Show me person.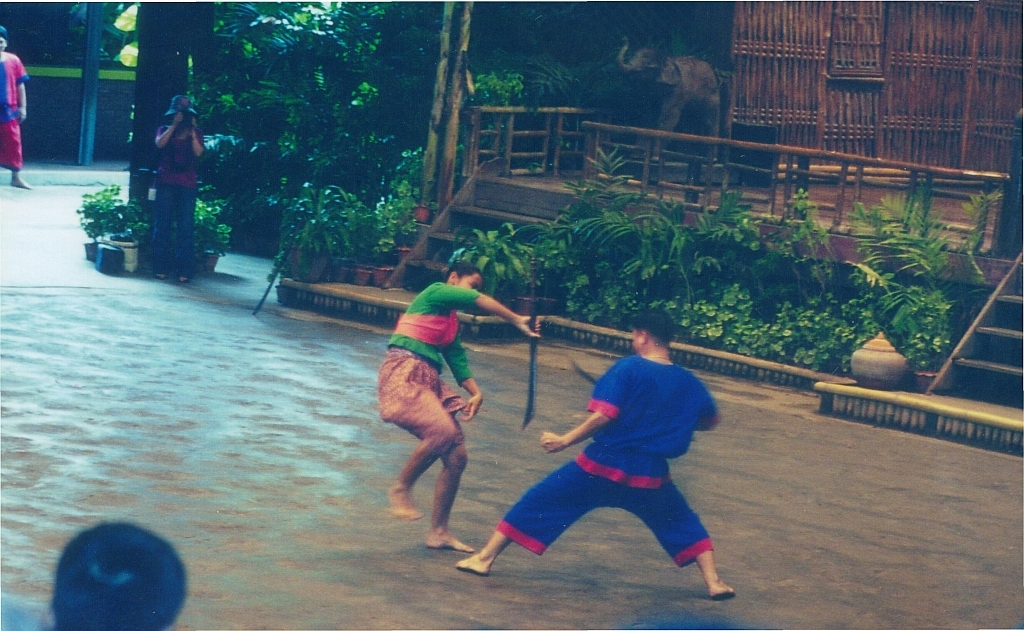
person is here: 0:25:30:187.
